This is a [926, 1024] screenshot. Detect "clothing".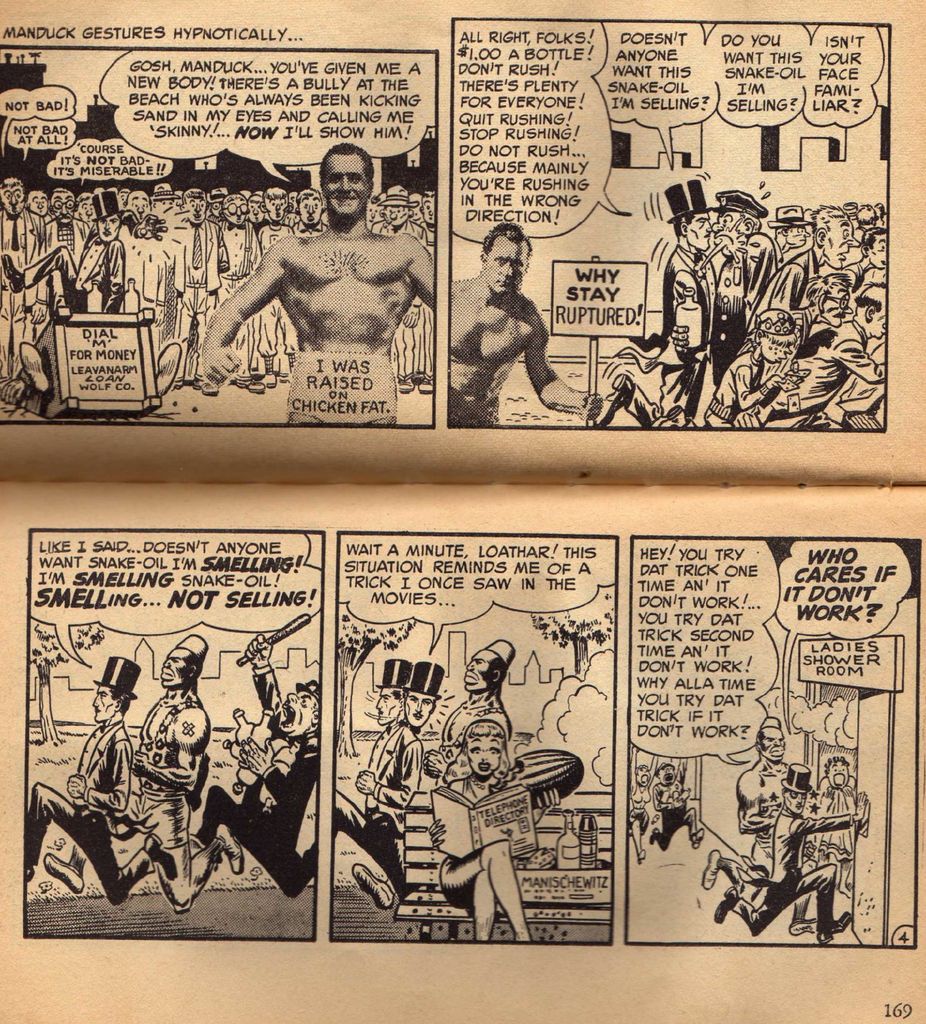
331, 725, 403, 902.
